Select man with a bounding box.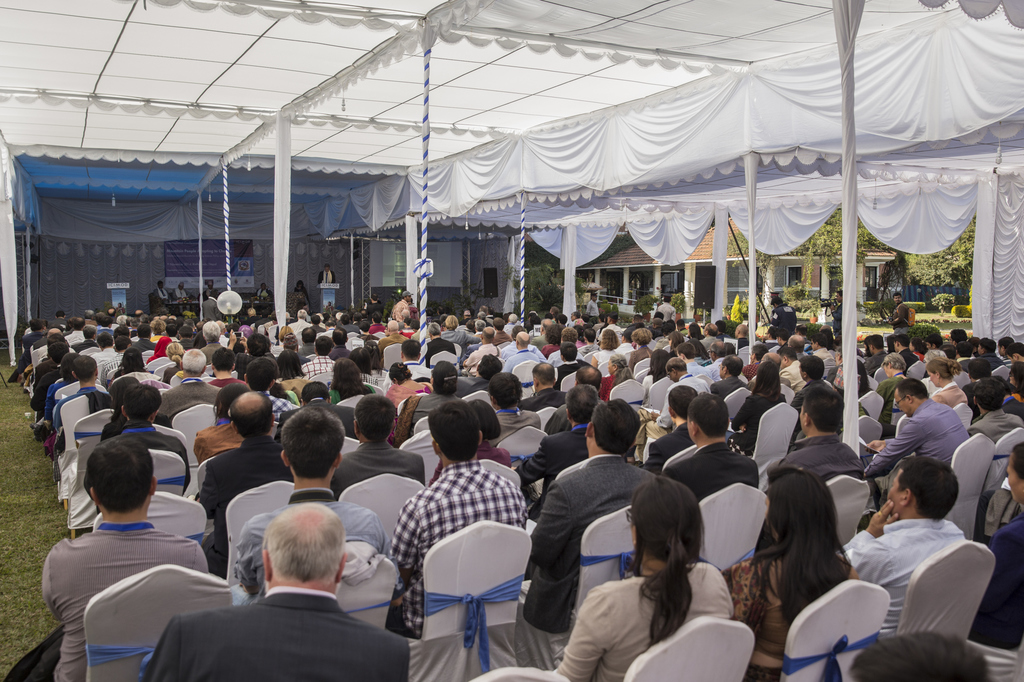
rect(475, 323, 480, 331).
